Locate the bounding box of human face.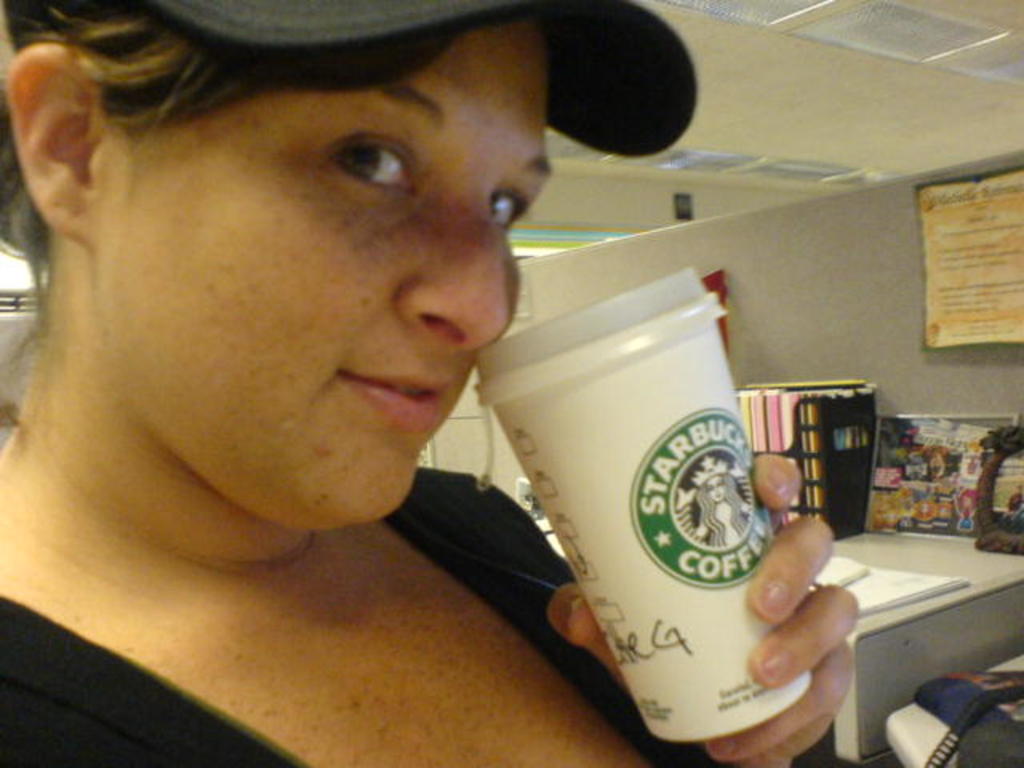
Bounding box: 106 8 566 536.
